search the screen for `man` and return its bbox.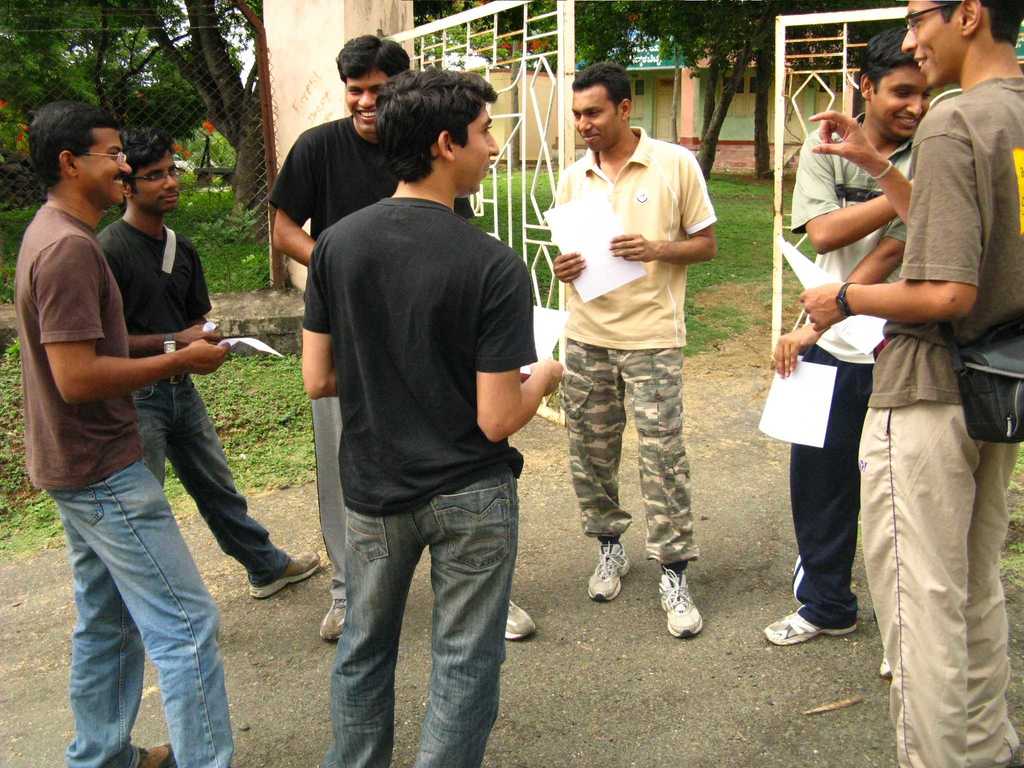
Found: {"x1": 95, "y1": 120, "x2": 319, "y2": 598}.
